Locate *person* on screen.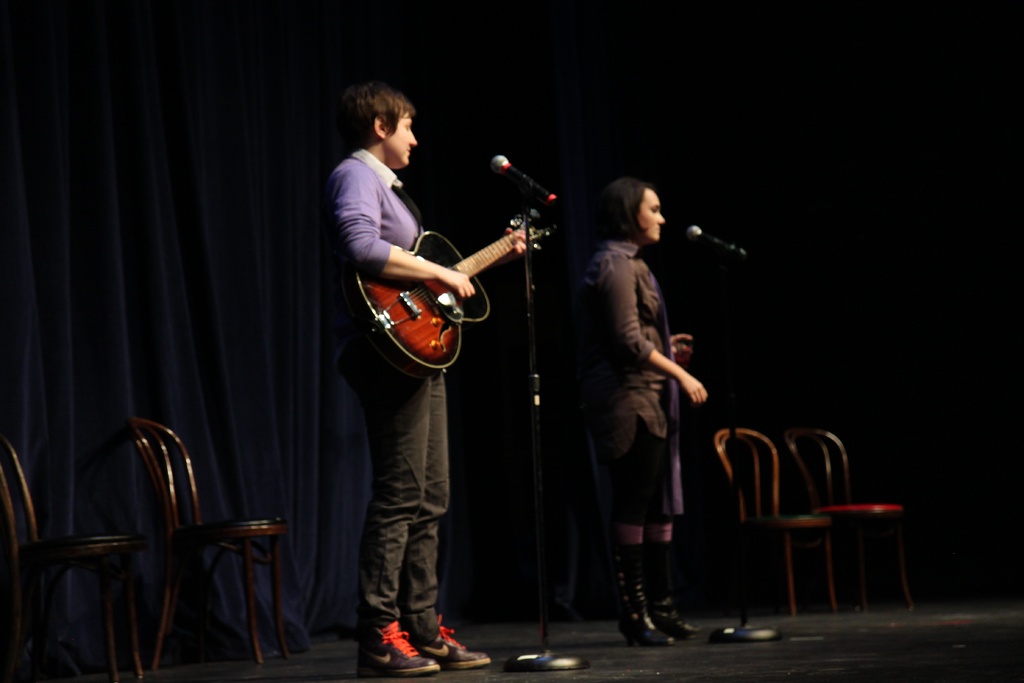
On screen at <box>572,177,710,648</box>.
